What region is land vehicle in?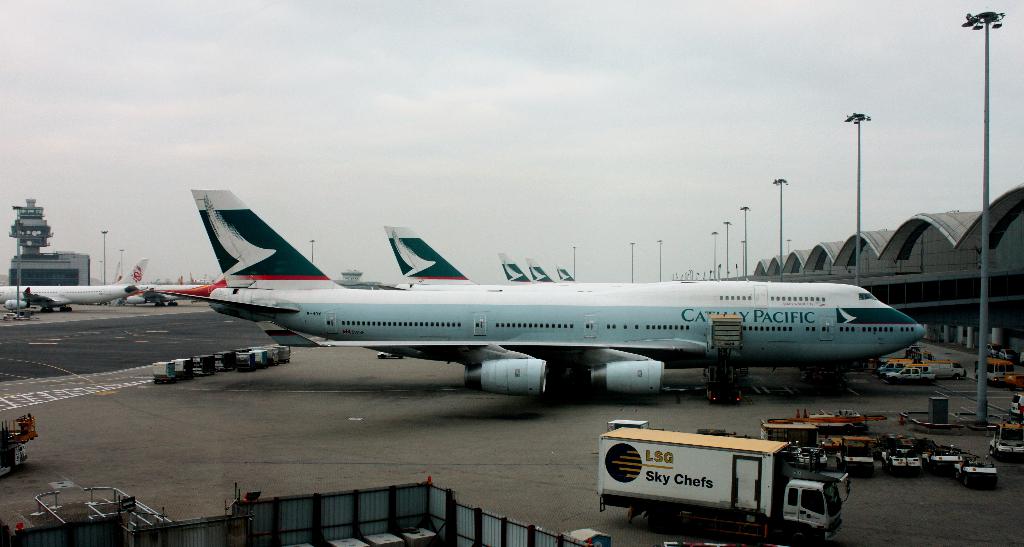
<region>961, 461, 993, 487</region>.
